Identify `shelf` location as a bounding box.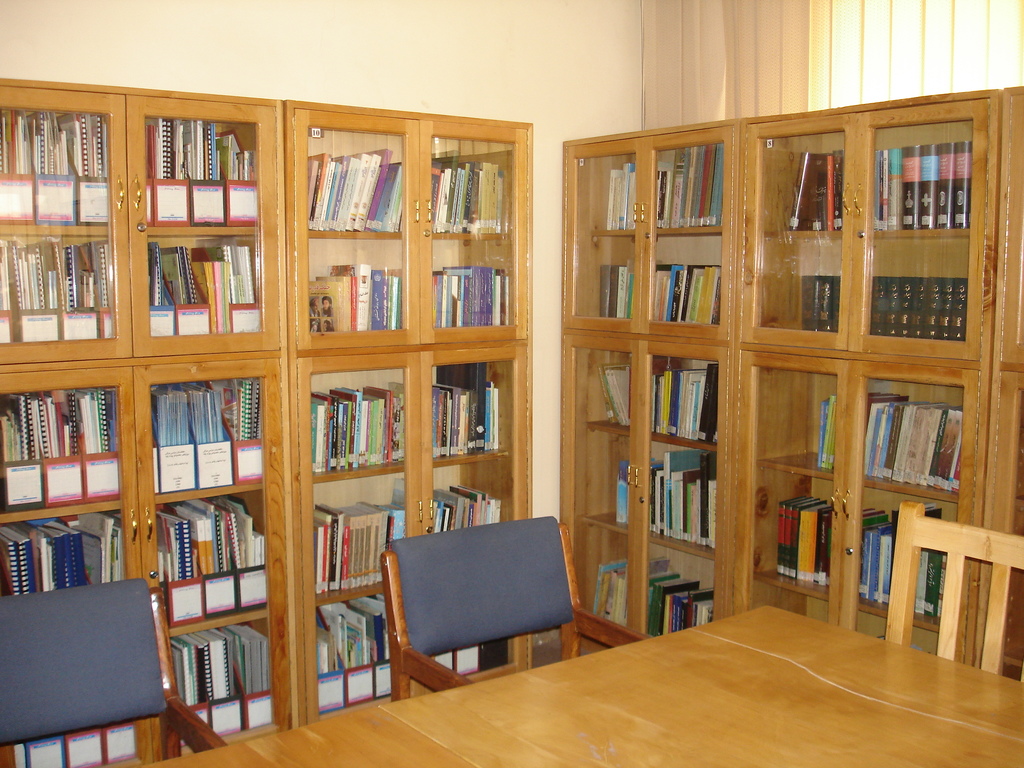
box(760, 350, 849, 487).
